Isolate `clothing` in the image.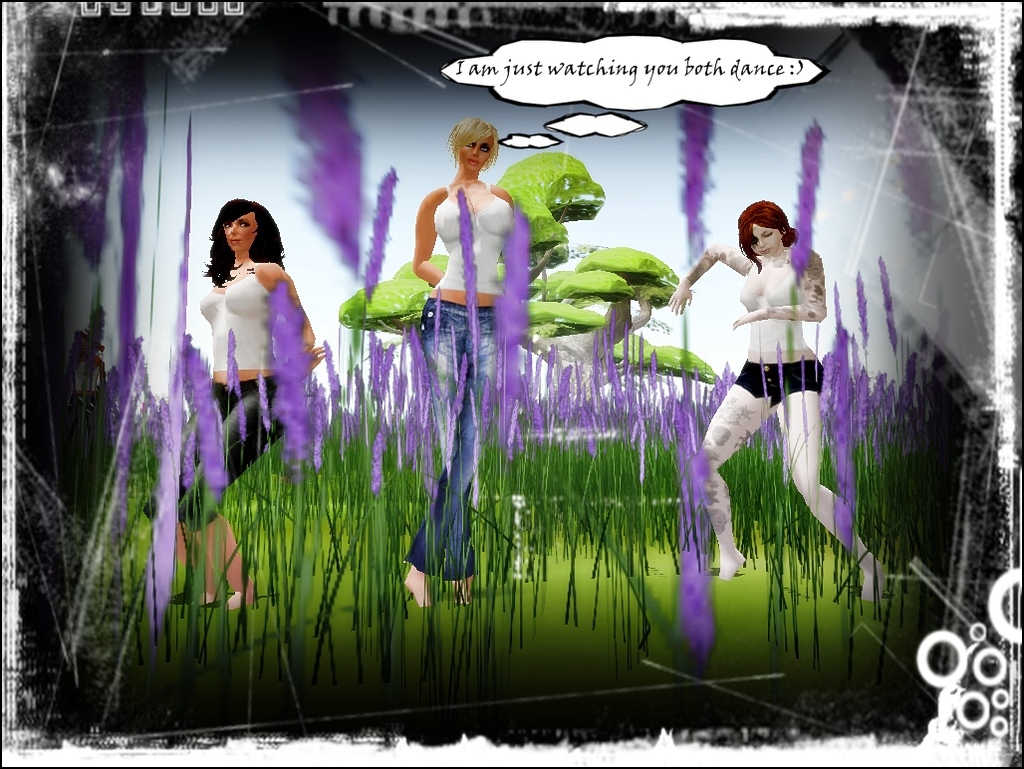
Isolated region: rect(734, 258, 822, 416).
